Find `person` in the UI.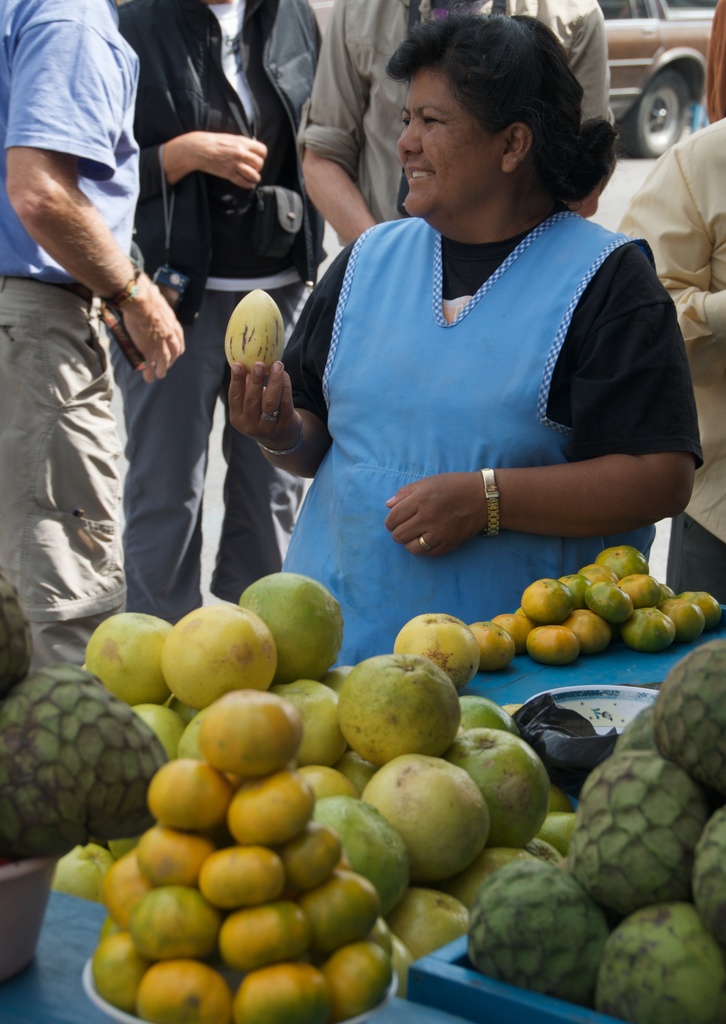
UI element at detection(103, 0, 332, 623).
